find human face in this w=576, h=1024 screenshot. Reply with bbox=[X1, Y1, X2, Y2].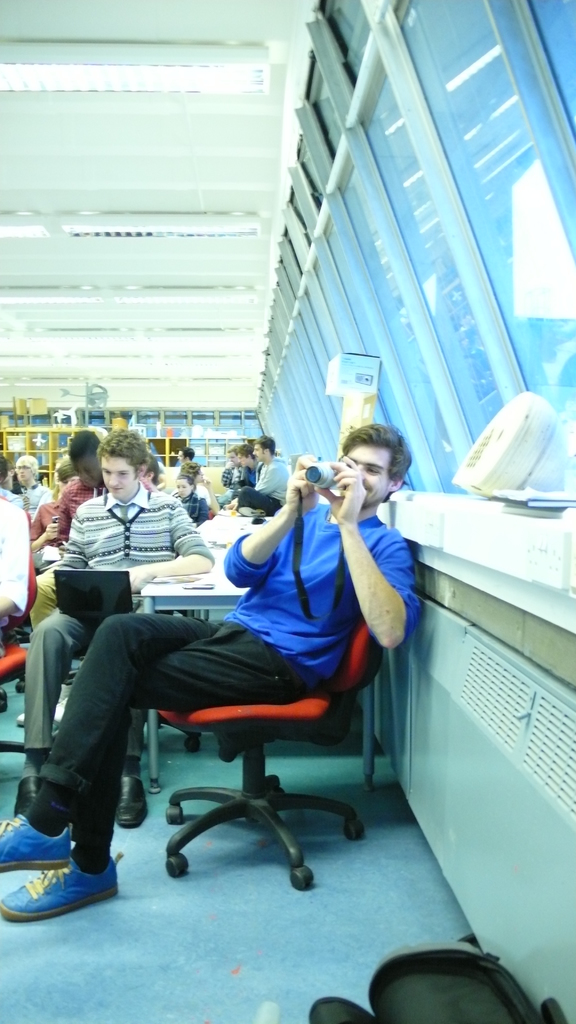
bbox=[258, 445, 272, 462].
